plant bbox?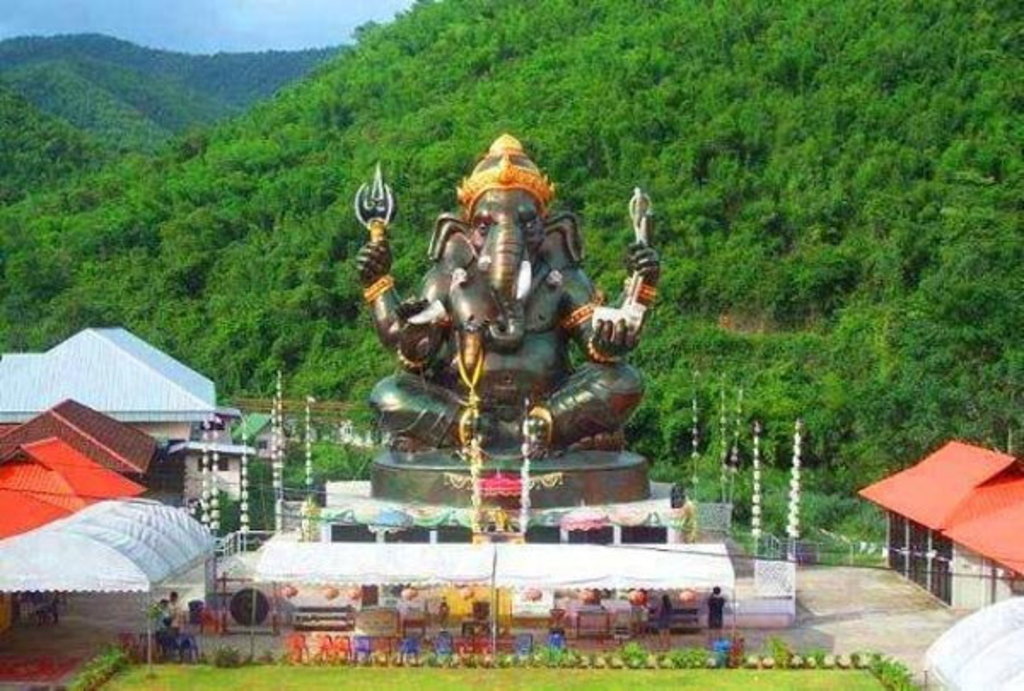
{"x1": 55, "y1": 640, "x2": 137, "y2": 689}
